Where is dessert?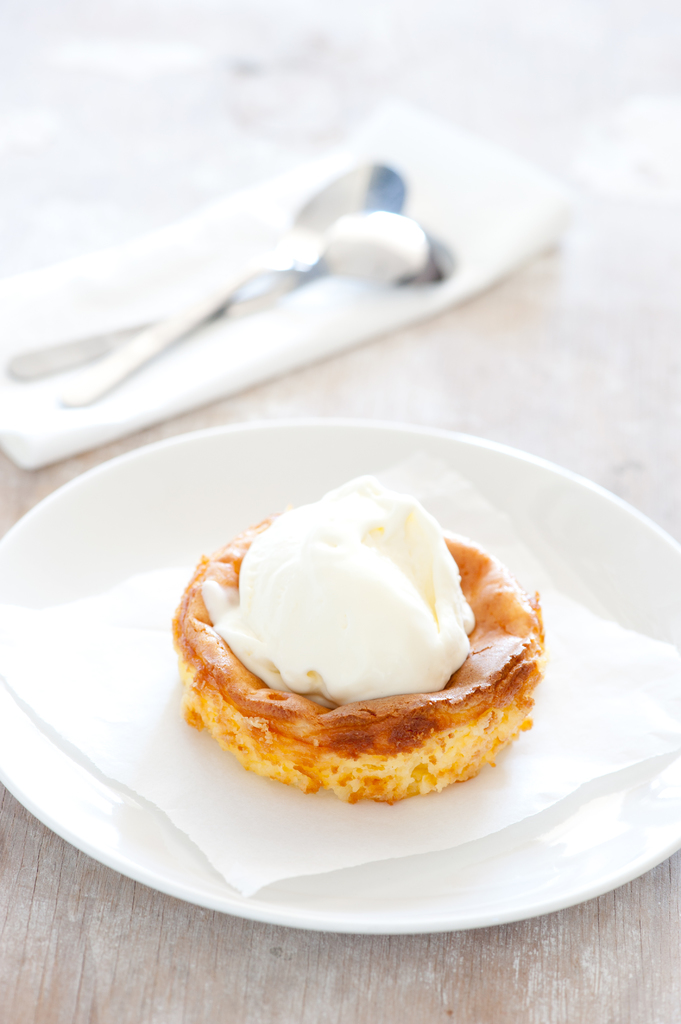
178, 500, 550, 808.
